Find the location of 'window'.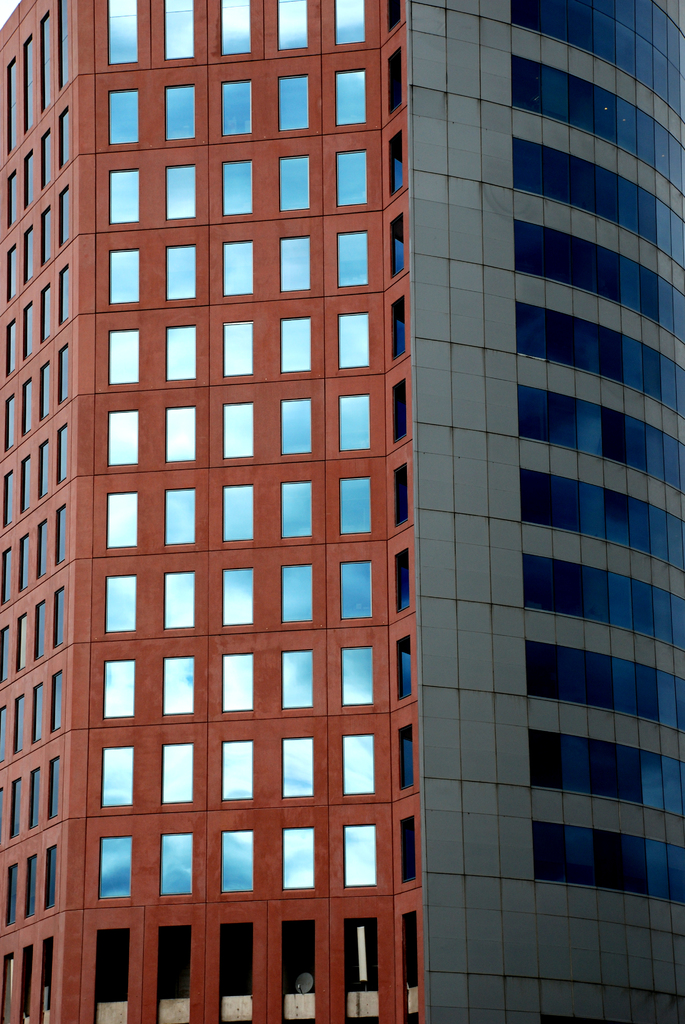
Location: <region>221, 484, 251, 540</region>.
